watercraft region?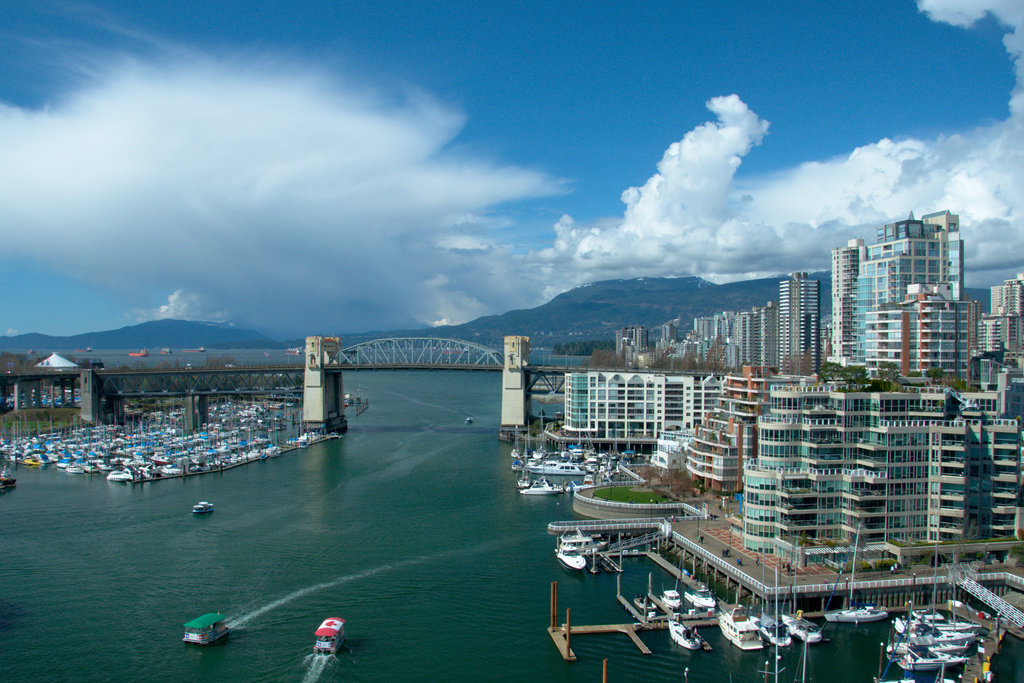
region(712, 600, 765, 648)
